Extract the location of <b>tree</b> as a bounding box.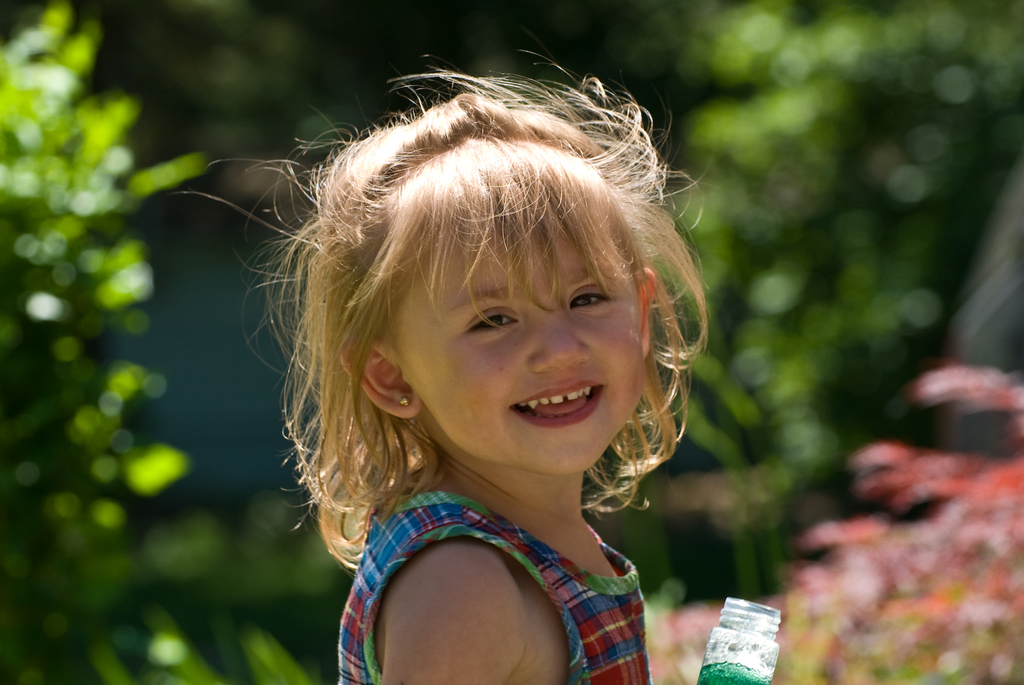
0 36 229 592.
